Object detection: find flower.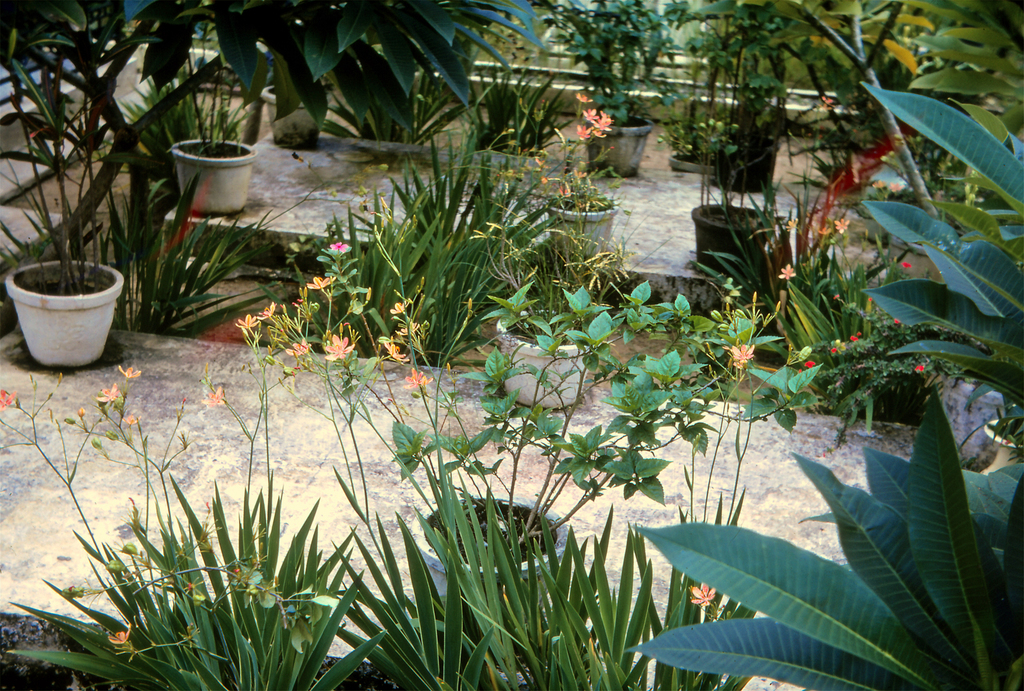
crop(803, 361, 812, 369).
